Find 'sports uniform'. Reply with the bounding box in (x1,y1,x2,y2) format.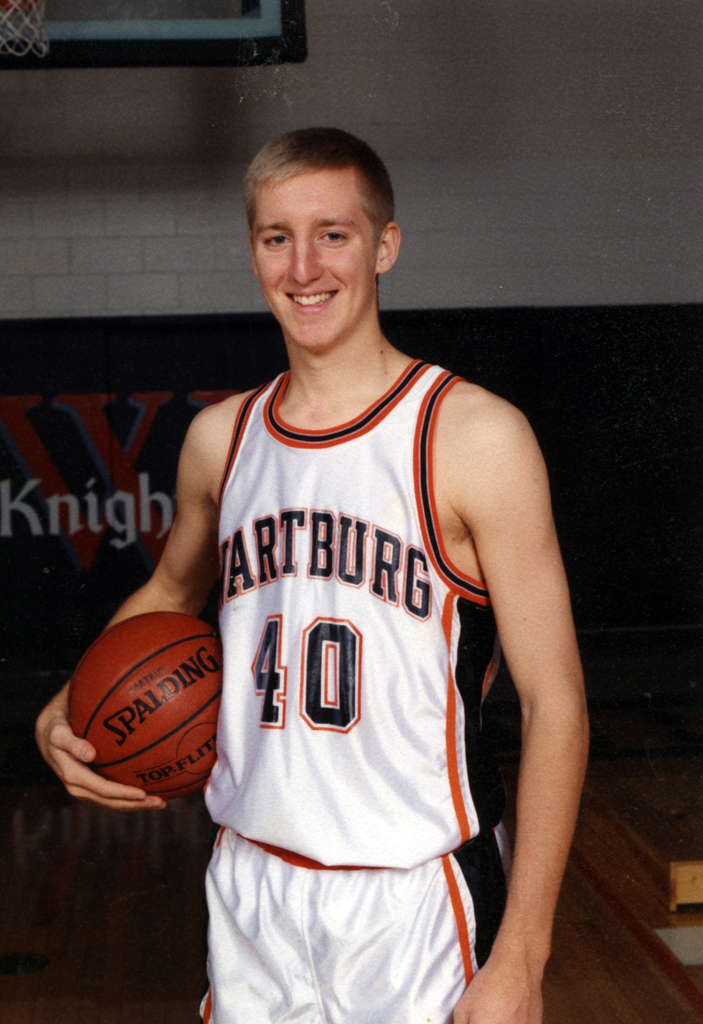
(200,360,521,1023).
